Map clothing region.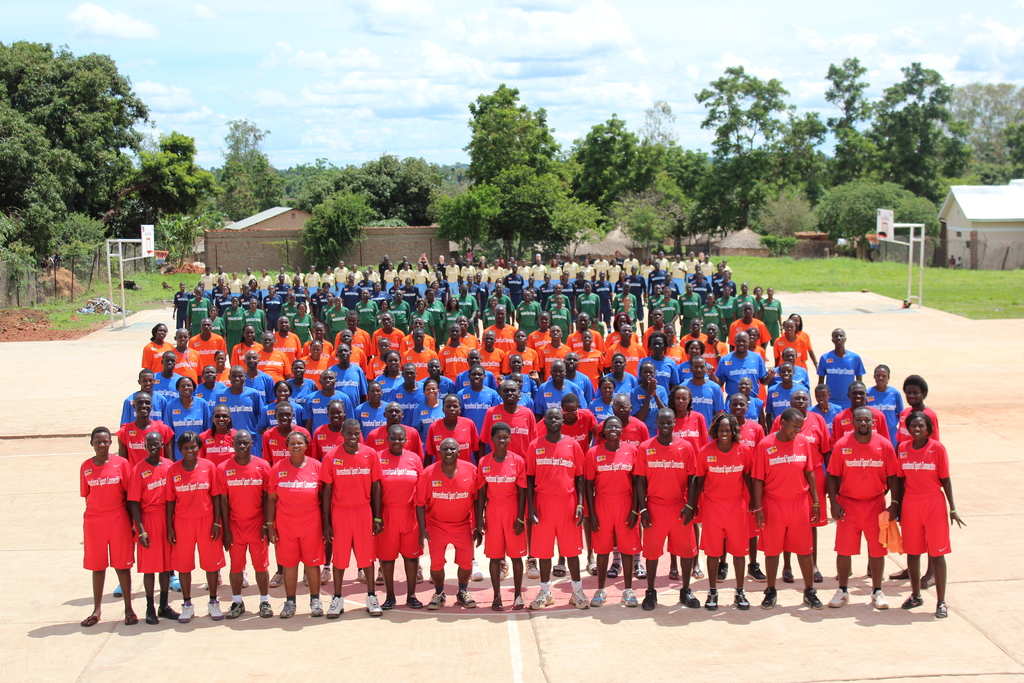
Mapped to rect(454, 260, 463, 265).
